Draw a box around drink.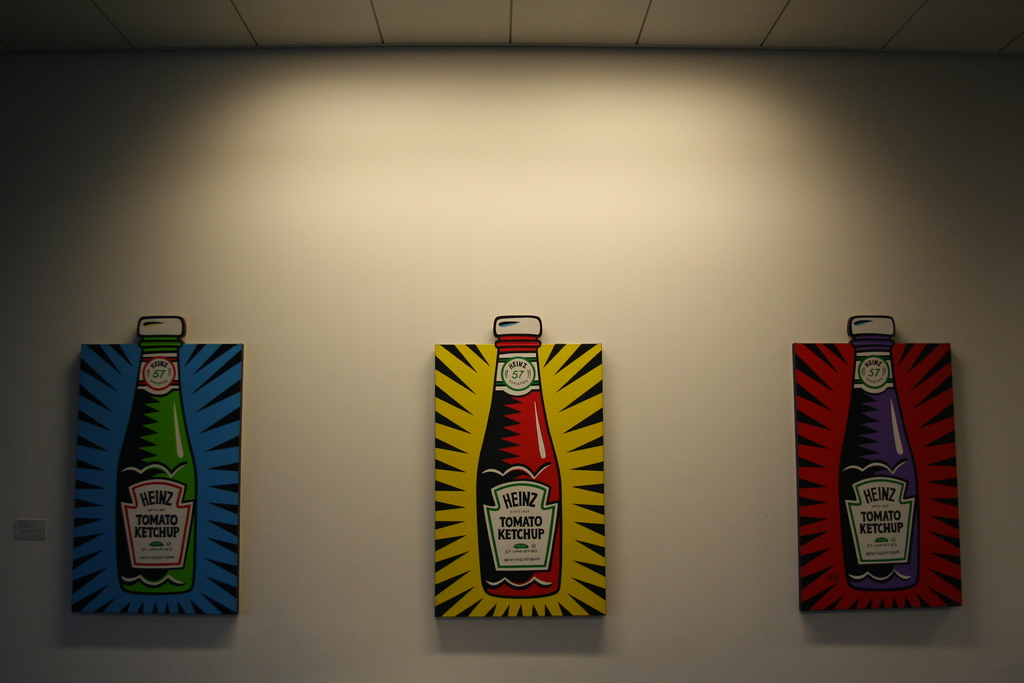
{"x1": 467, "y1": 312, "x2": 566, "y2": 595}.
